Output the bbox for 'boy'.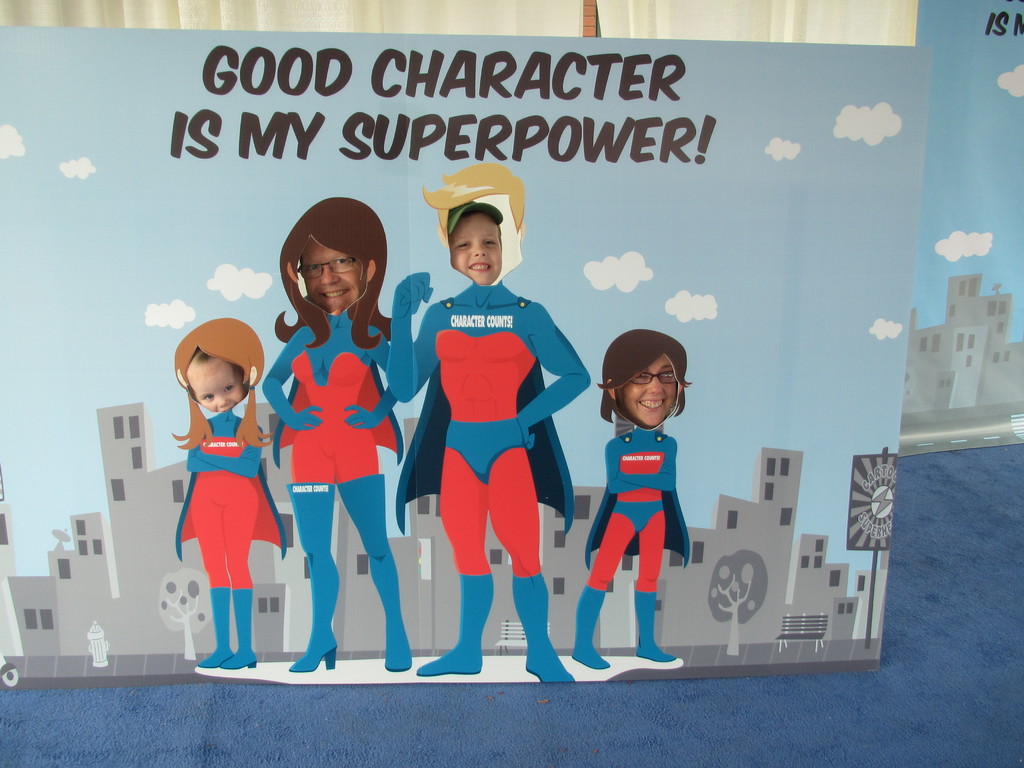
rect(396, 189, 578, 658).
